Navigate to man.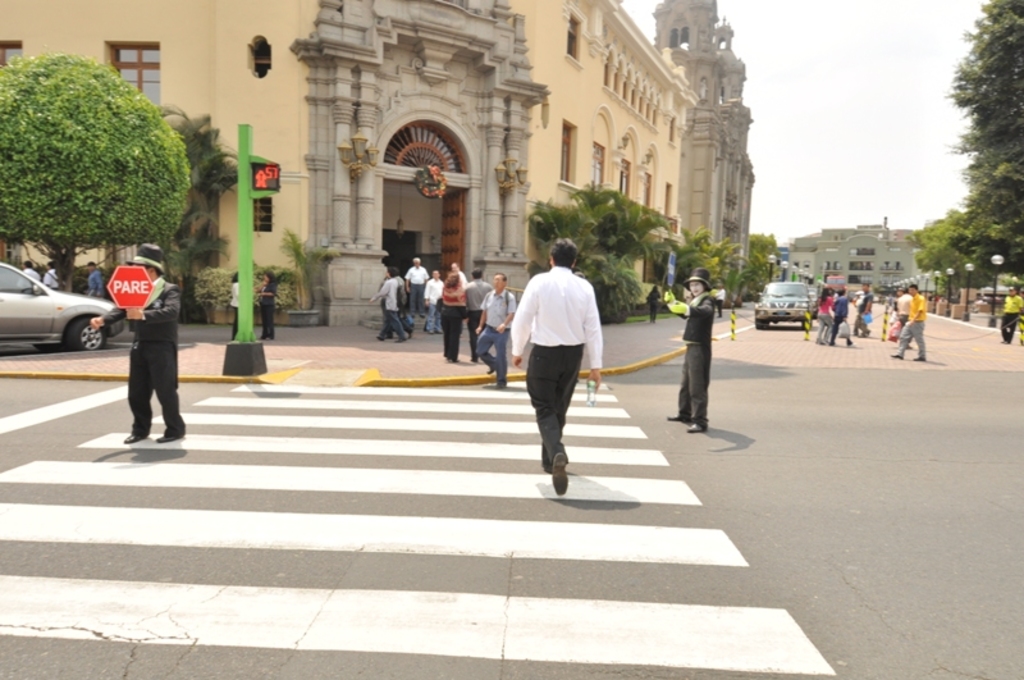
Navigation target: <box>884,284,924,370</box>.
